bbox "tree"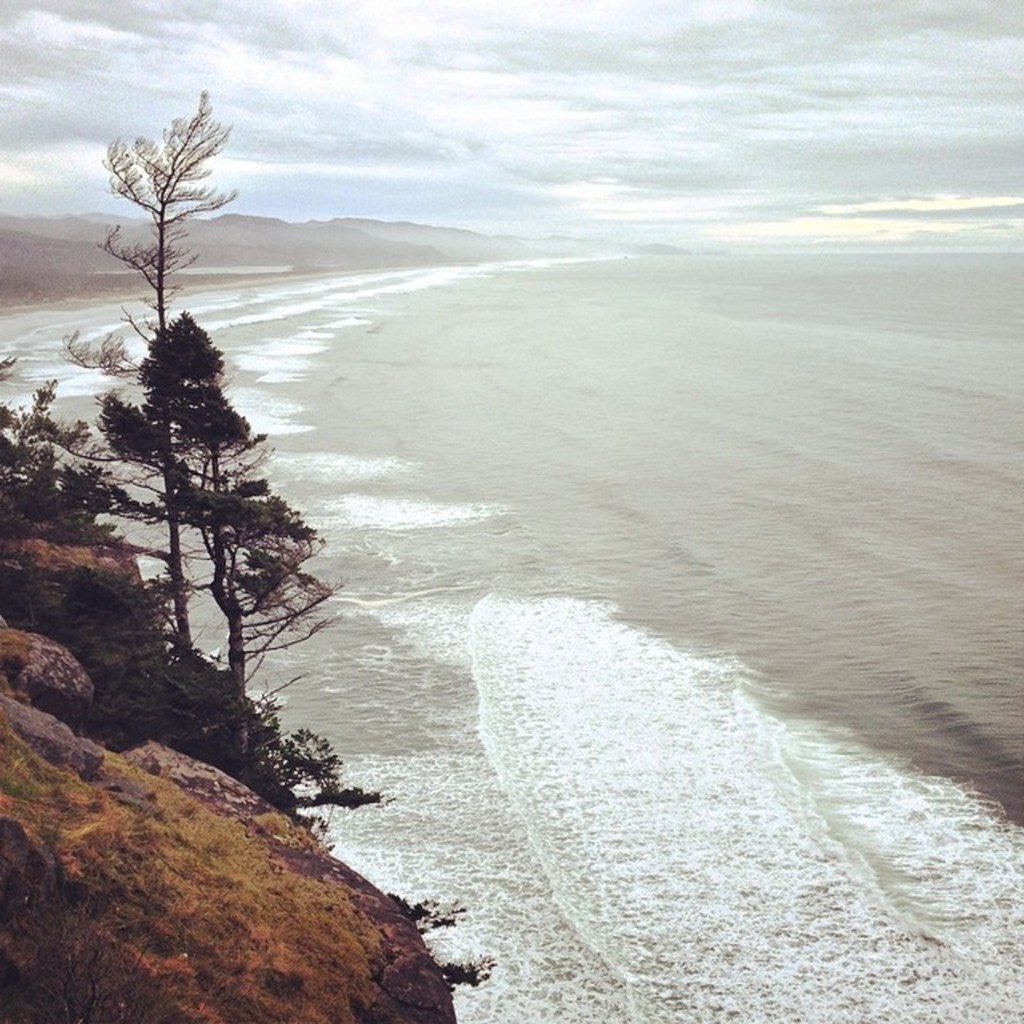
{"left": 197, "top": 366, "right": 355, "bottom": 722}
